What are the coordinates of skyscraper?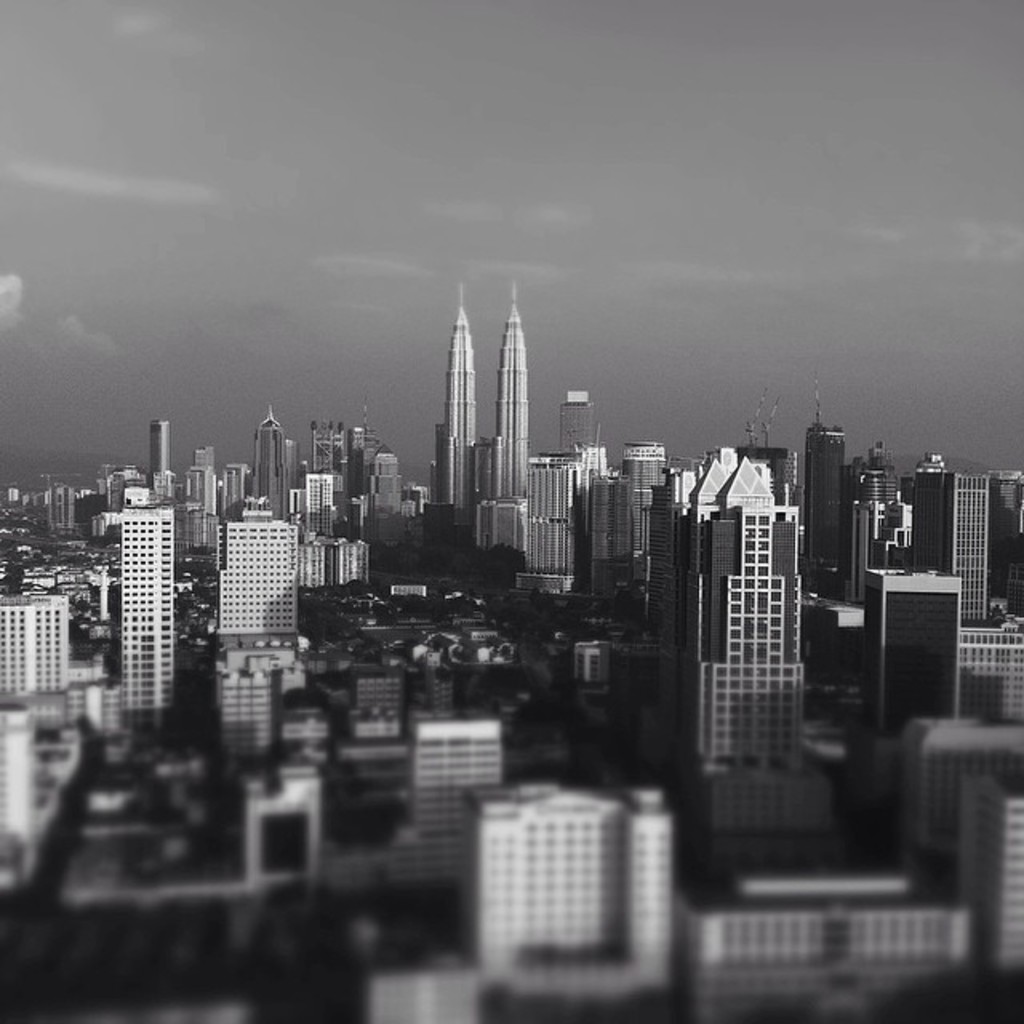
detection(434, 283, 493, 520).
